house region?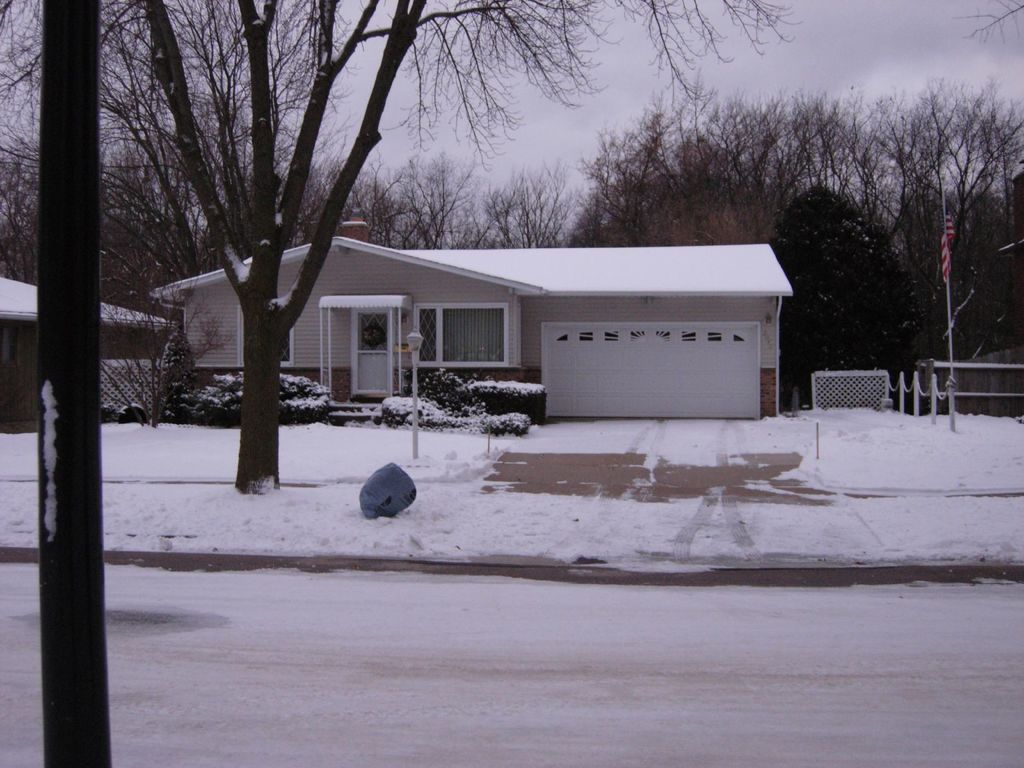
188 205 806 422
